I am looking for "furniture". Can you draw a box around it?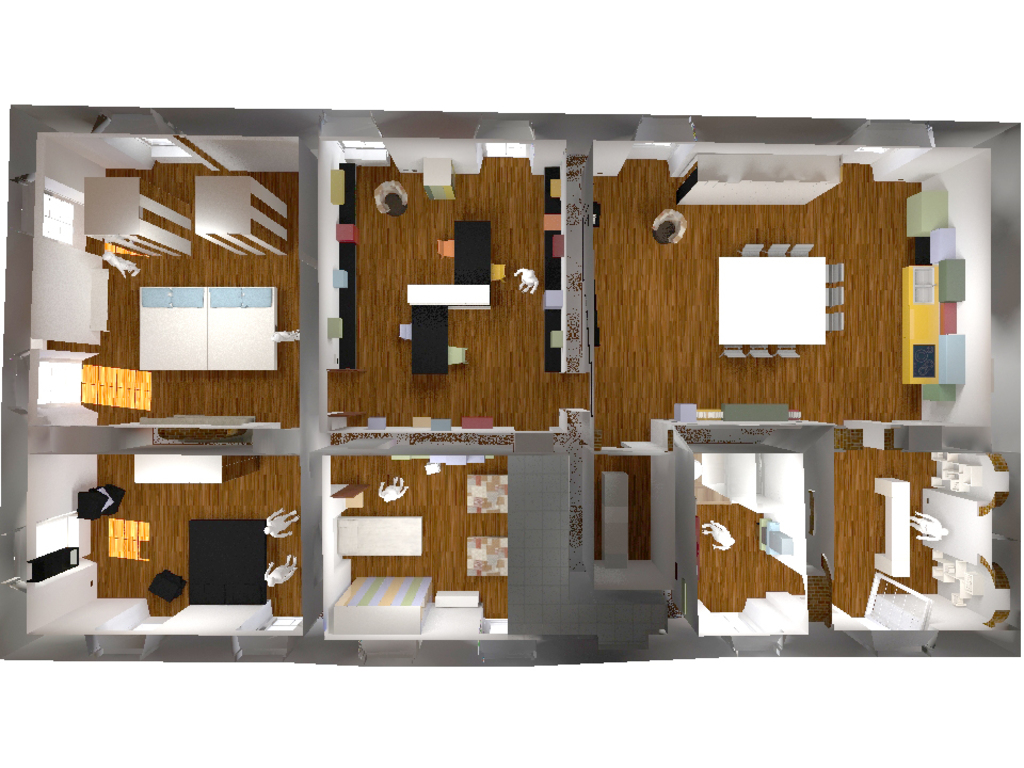
Sure, the bounding box is x1=399 y1=320 x2=412 y2=338.
